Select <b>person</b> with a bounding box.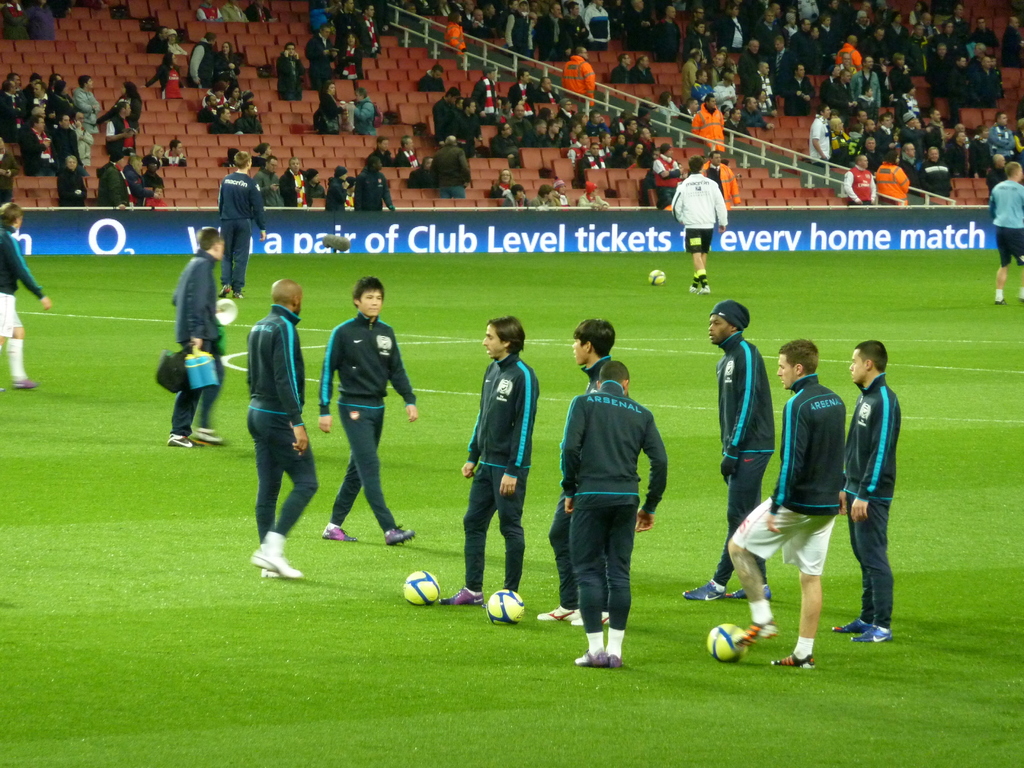
(358,0,385,58).
